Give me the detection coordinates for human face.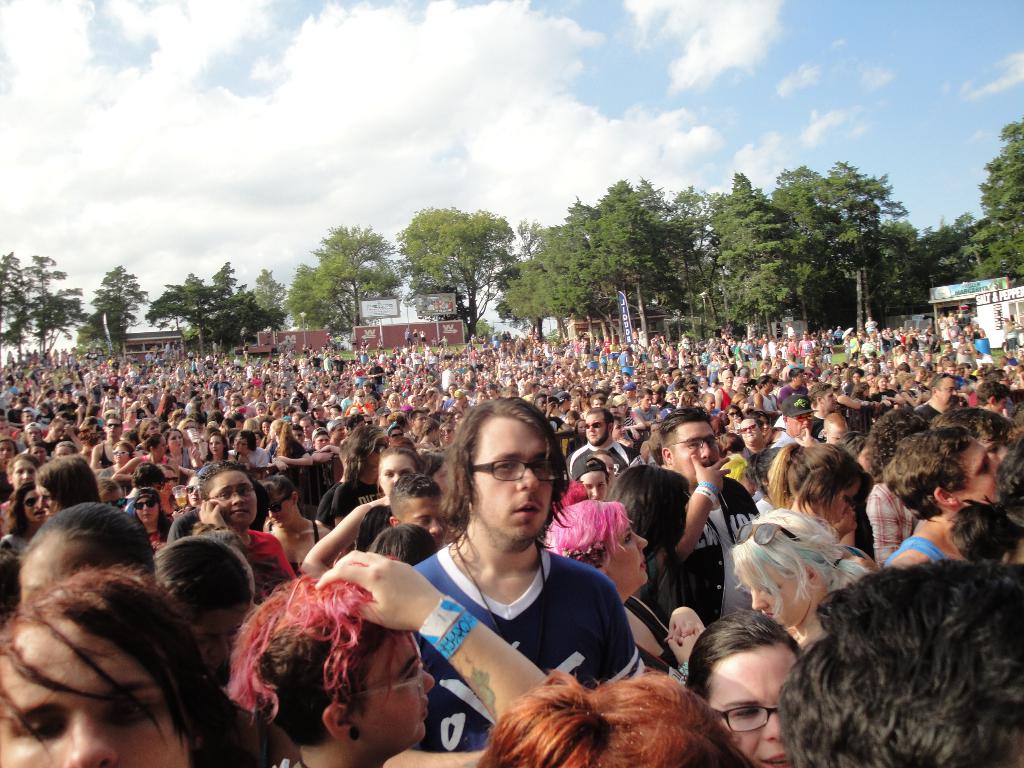
bbox(275, 408, 281, 413).
